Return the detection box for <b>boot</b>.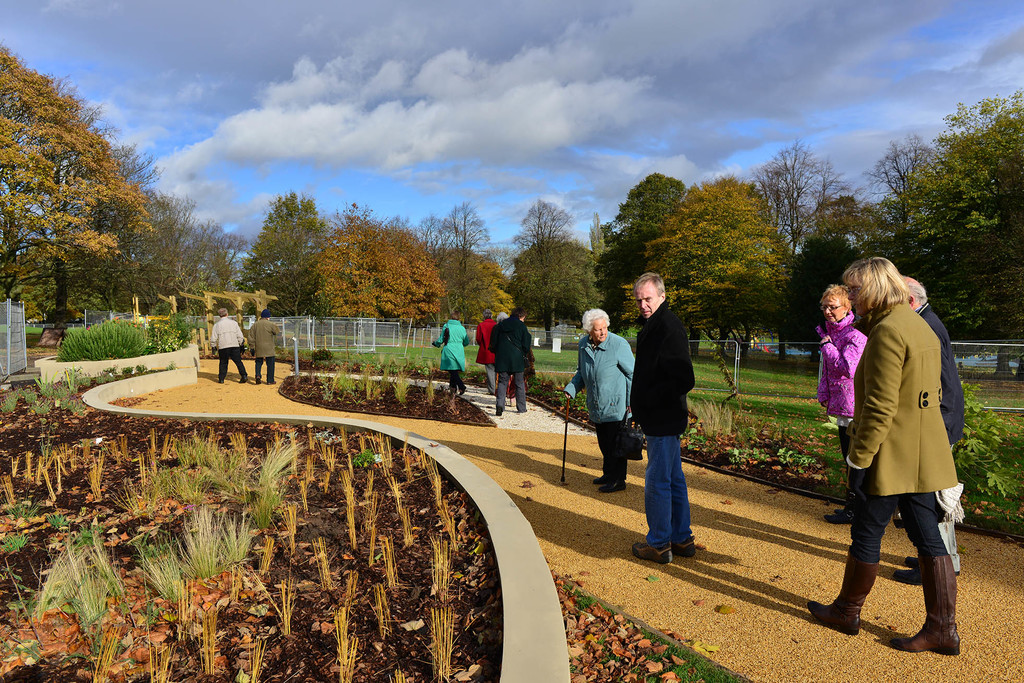
left=842, top=517, right=927, bottom=647.
